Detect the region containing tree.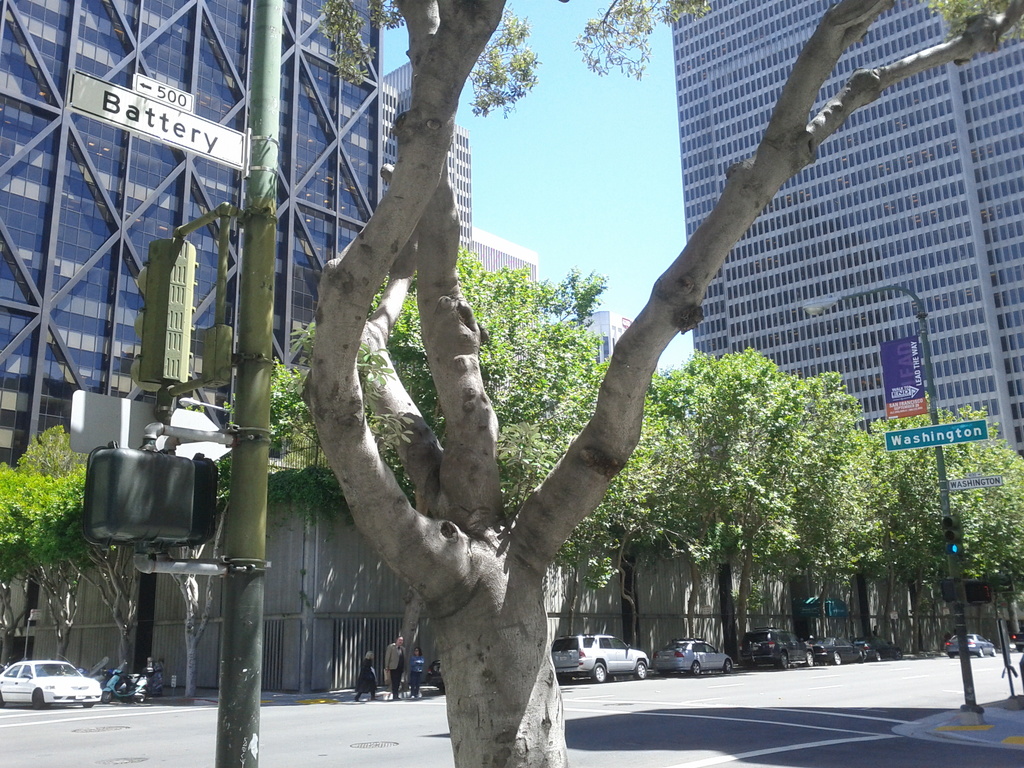
x1=303 y1=0 x2=1023 y2=767.
